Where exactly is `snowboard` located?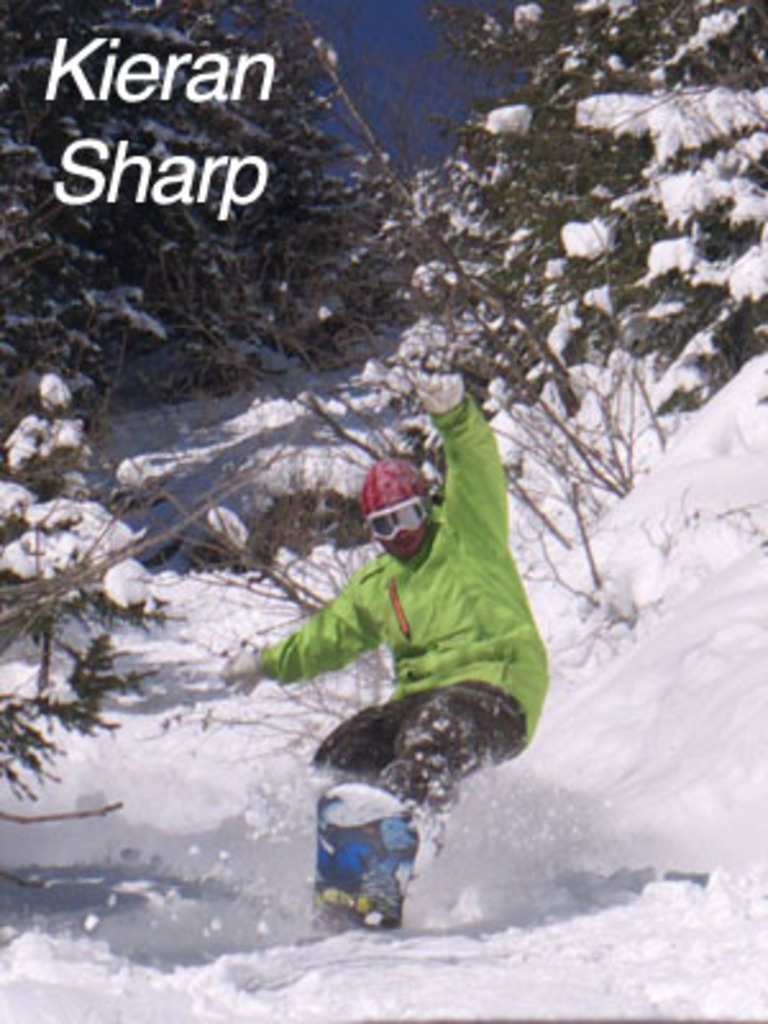
Its bounding box is {"left": 310, "top": 783, "right": 420, "bottom": 929}.
